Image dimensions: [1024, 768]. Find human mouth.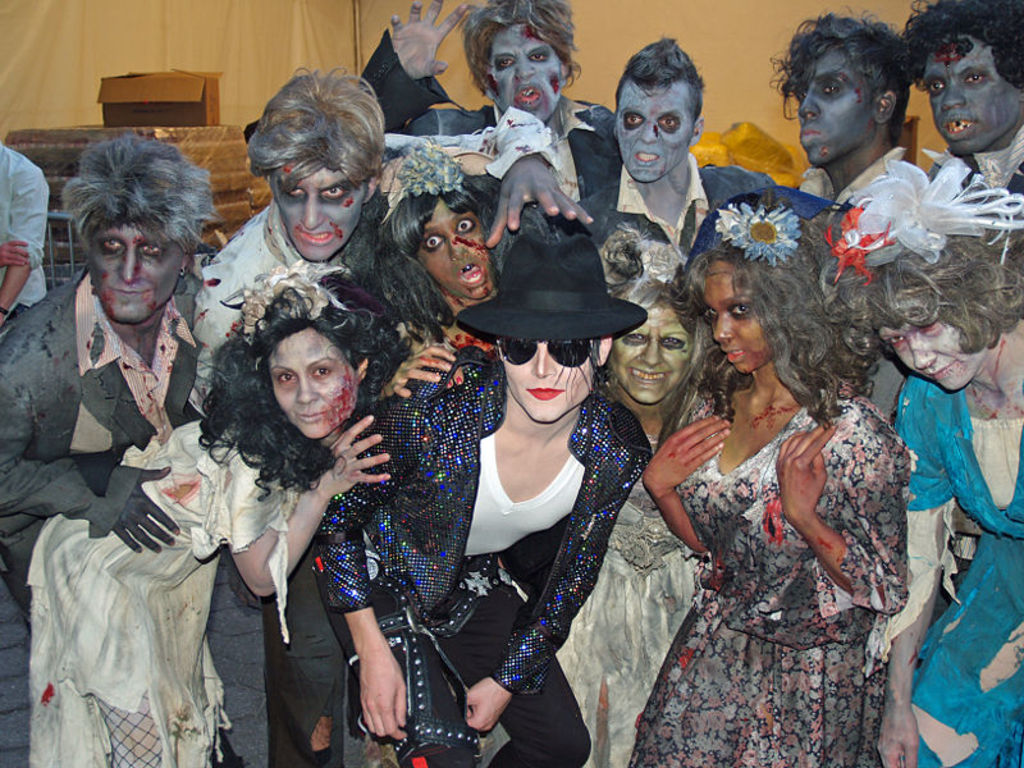
628/367/667/388.
